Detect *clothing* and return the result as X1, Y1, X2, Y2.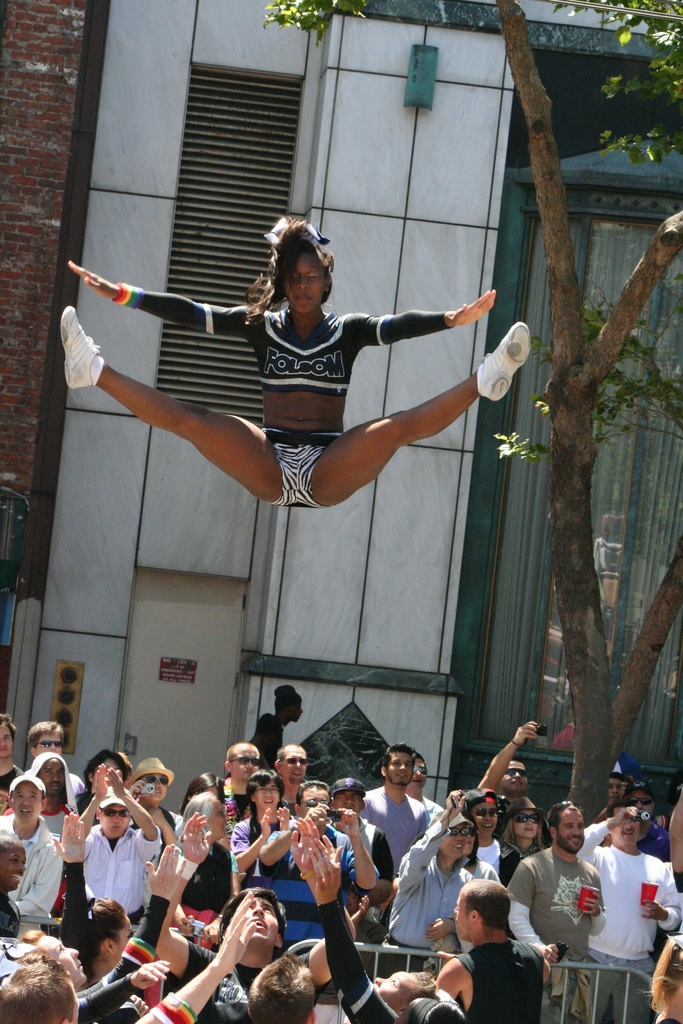
115, 264, 492, 538.
